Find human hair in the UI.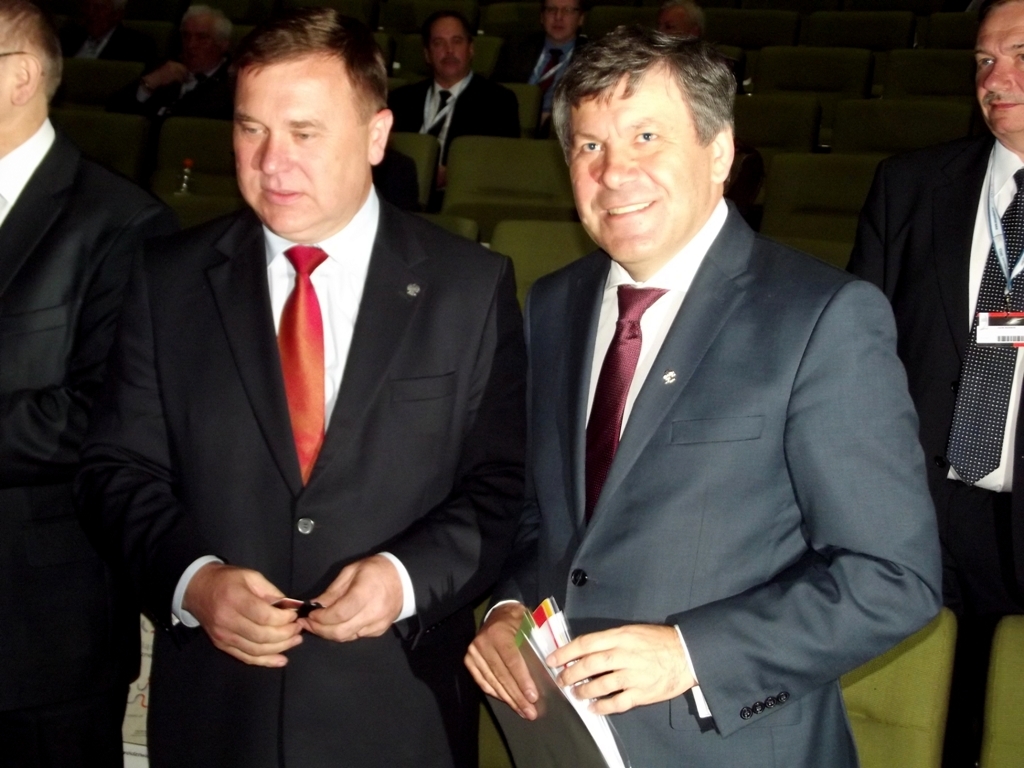
UI element at [547,16,745,197].
